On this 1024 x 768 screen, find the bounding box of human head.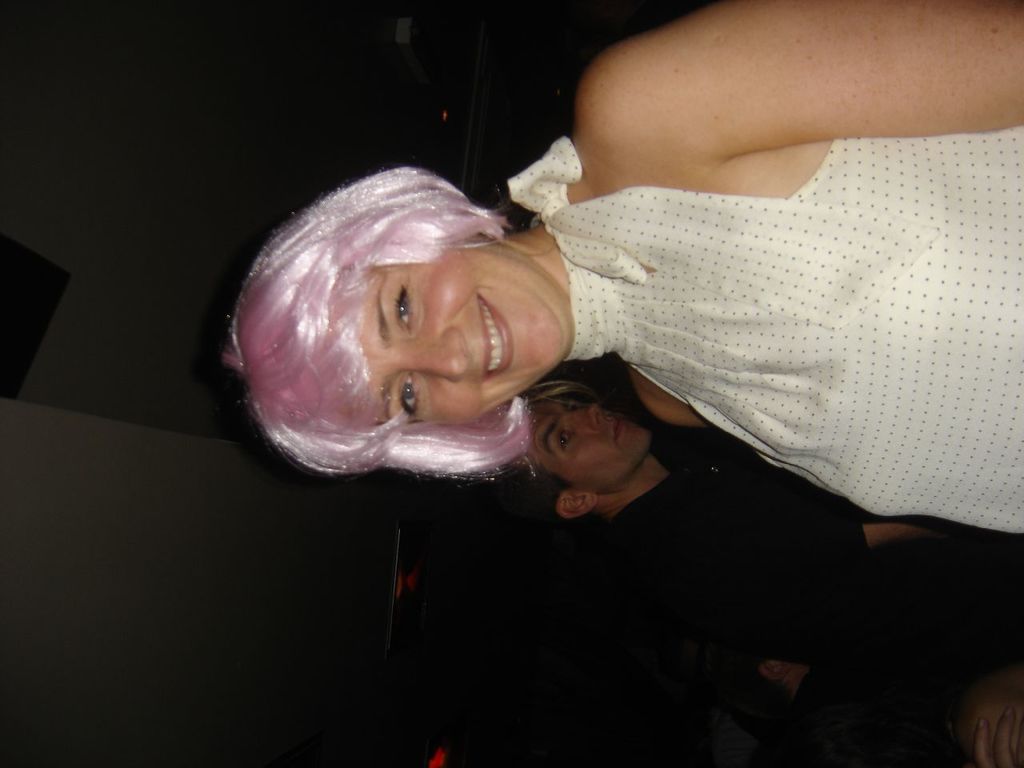
Bounding box: bbox=(211, 184, 583, 472).
